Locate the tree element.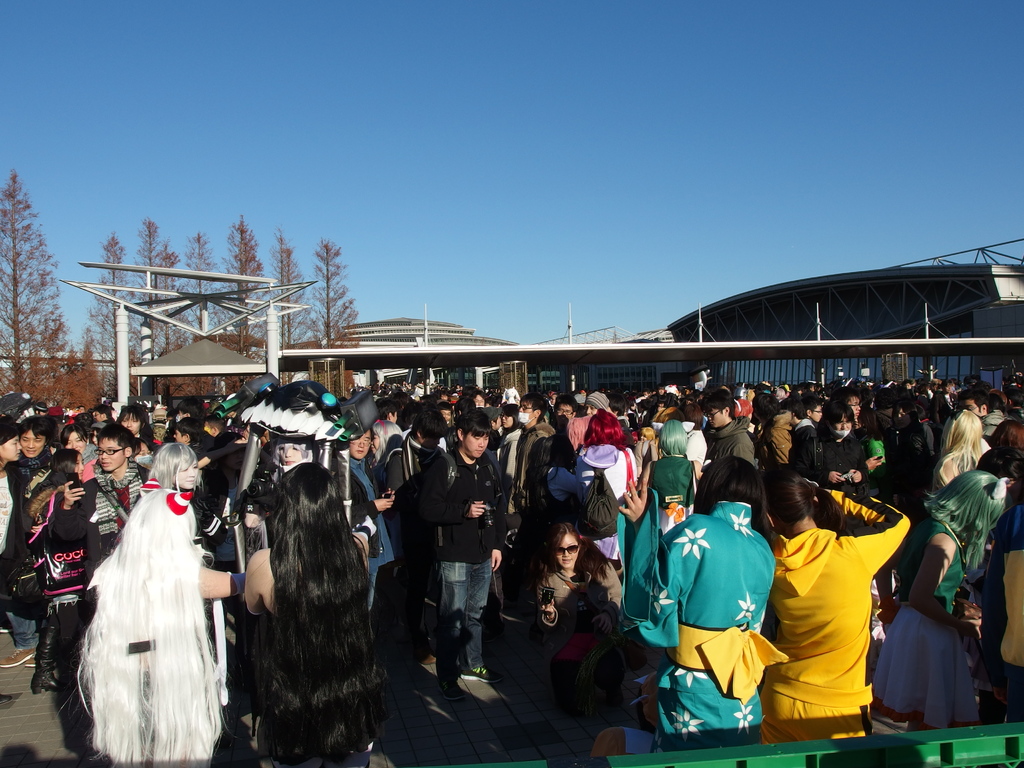
Element bbox: region(300, 233, 361, 362).
